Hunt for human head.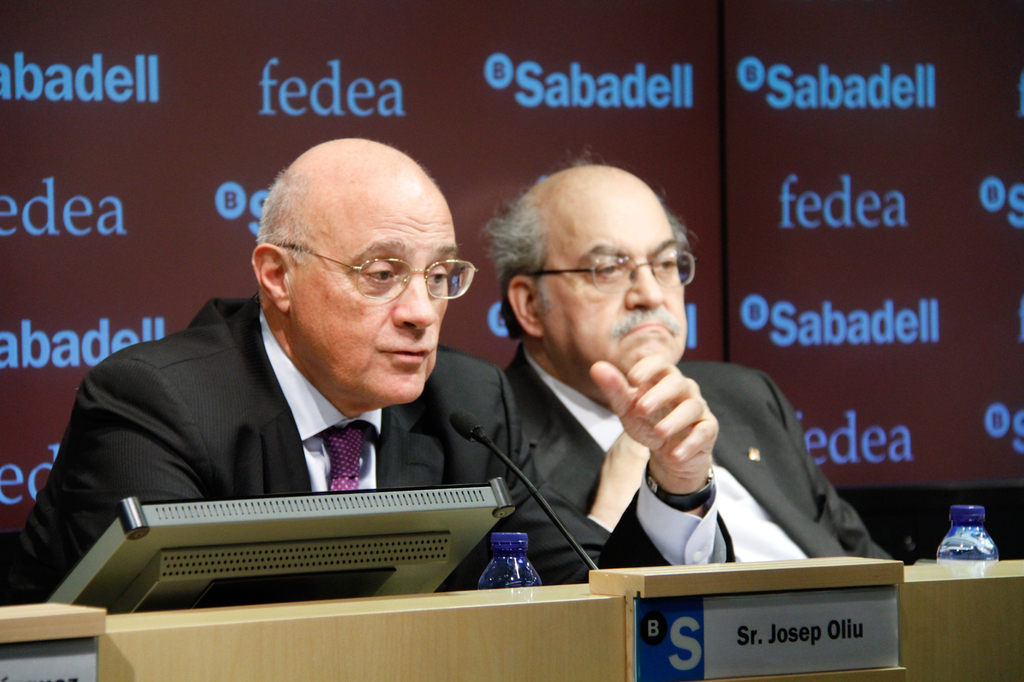
Hunted down at Rect(252, 139, 476, 386).
